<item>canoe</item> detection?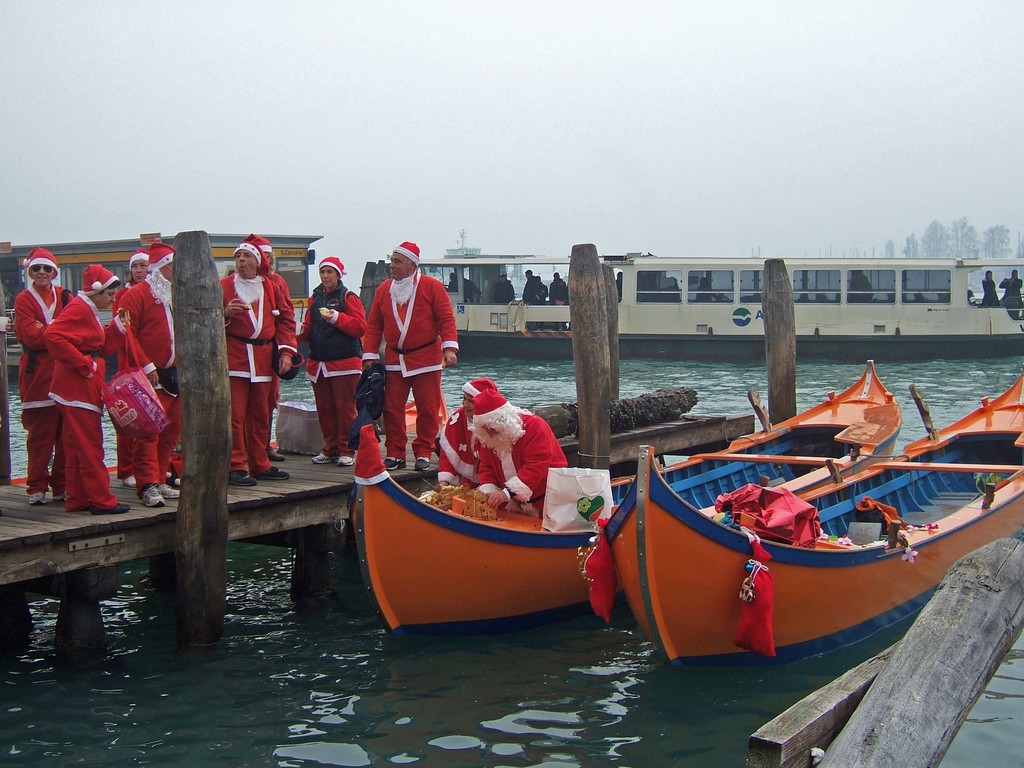
bbox=[341, 424, 634, 641]
